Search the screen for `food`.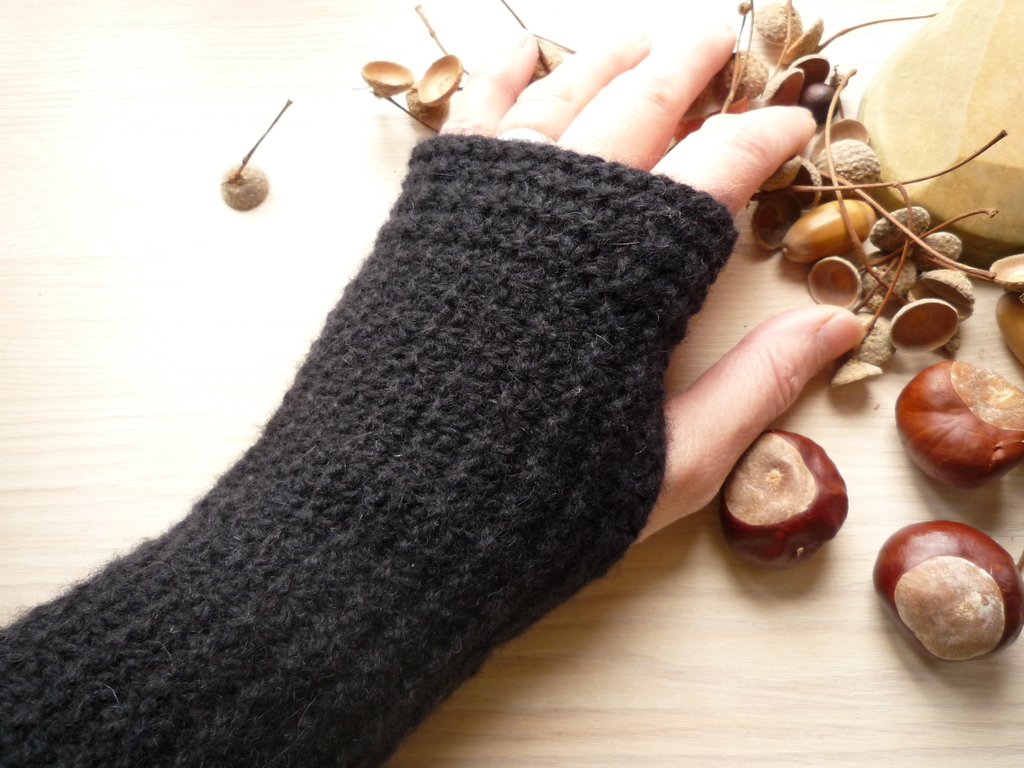
Found at [left=900, top=532, right=1011, bottom=672].
